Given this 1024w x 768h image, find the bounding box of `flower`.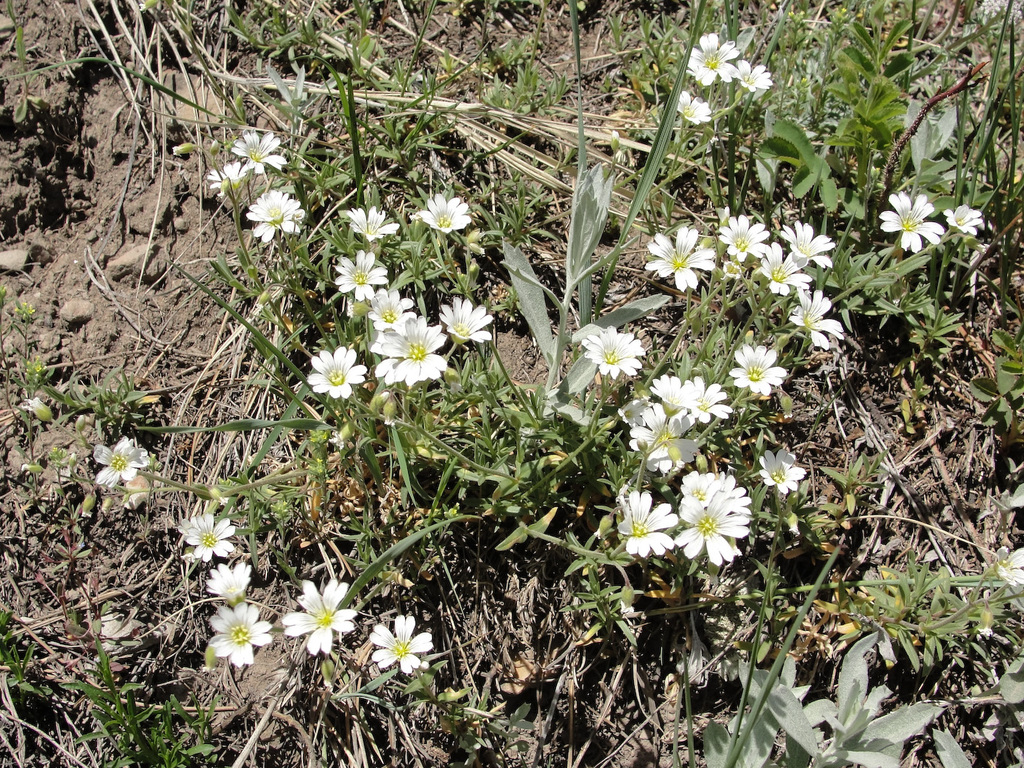
pyautogui.locateOnScreen(719, 476, 754, 518).
